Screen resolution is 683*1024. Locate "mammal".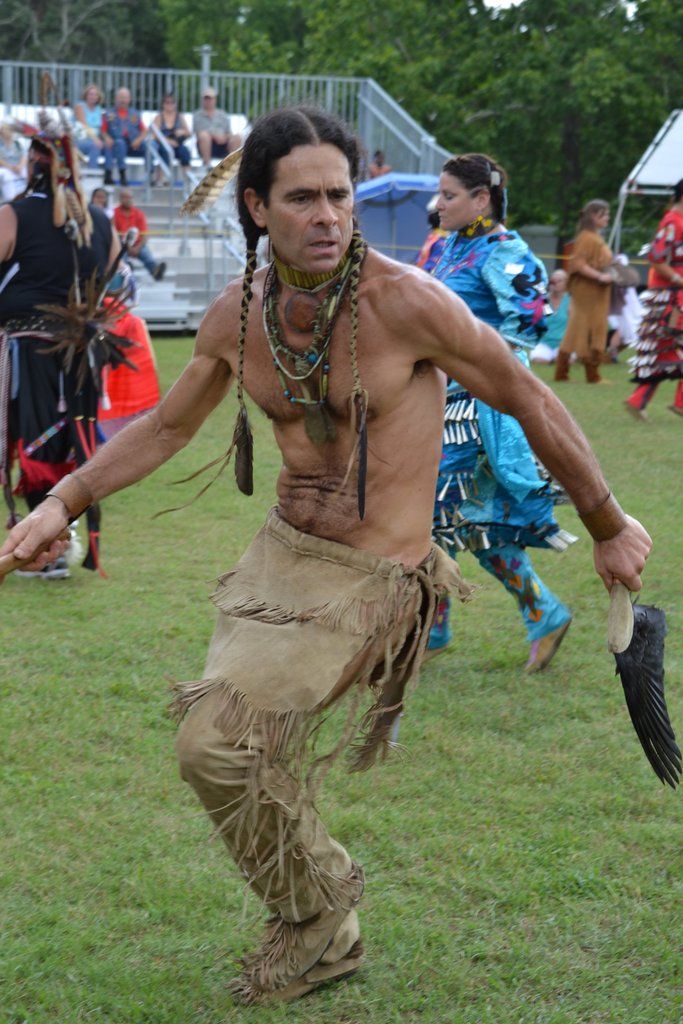
{"left": 623, "top": 174, "right": 682, "bottom": 421}.
